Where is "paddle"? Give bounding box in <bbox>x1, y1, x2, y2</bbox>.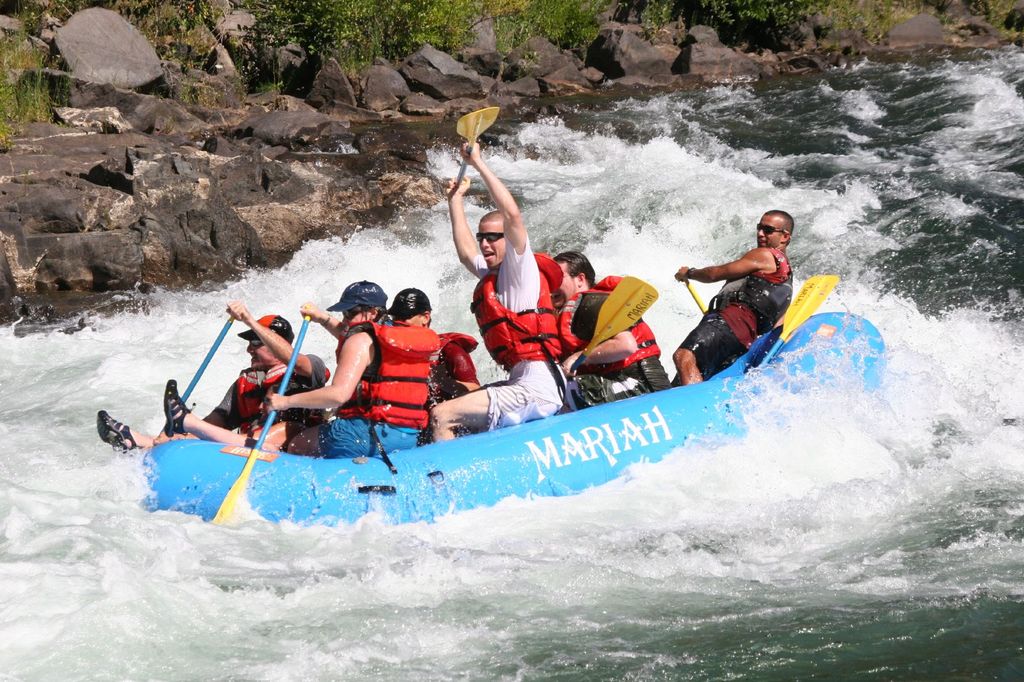
<bbox>573, 278, 657, 374</bbox>.
